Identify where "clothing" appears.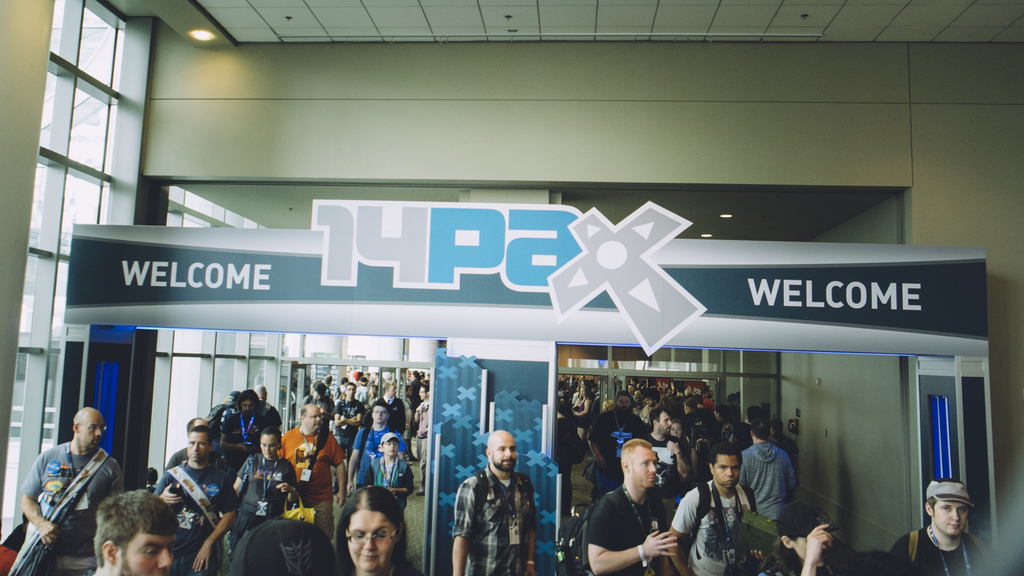
Appears at left=364, top=456, right=416, bottom=503.
